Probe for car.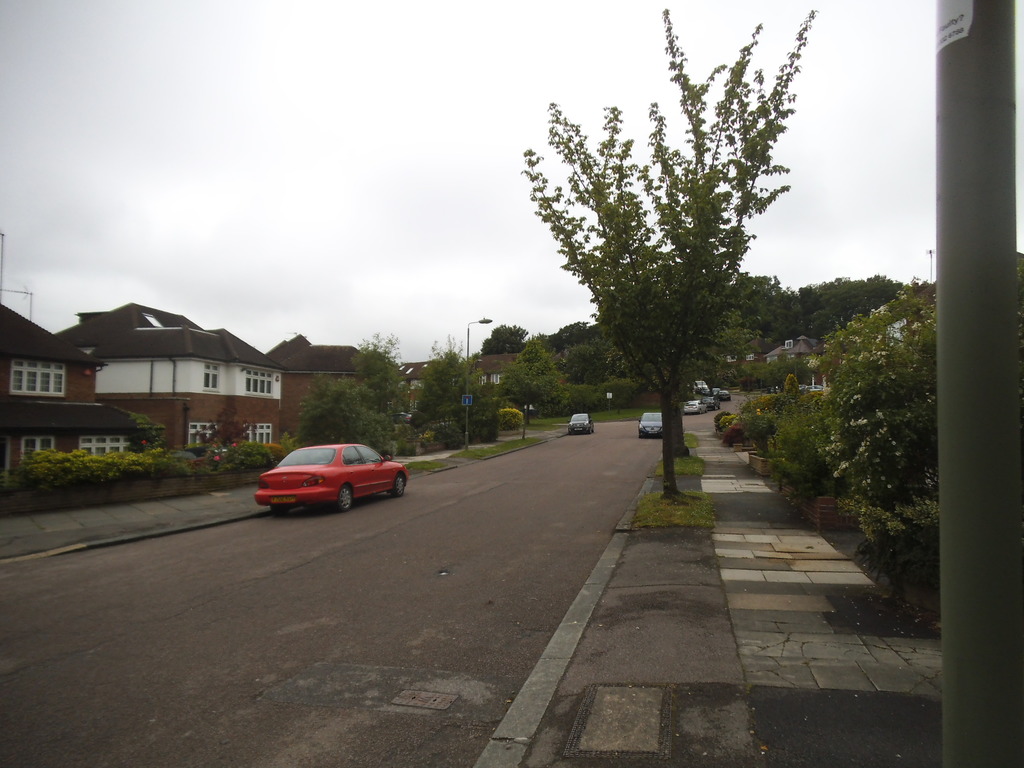
Probe result: {"left": 687, "top": 376, "right": 703, "bottom": 395}.
